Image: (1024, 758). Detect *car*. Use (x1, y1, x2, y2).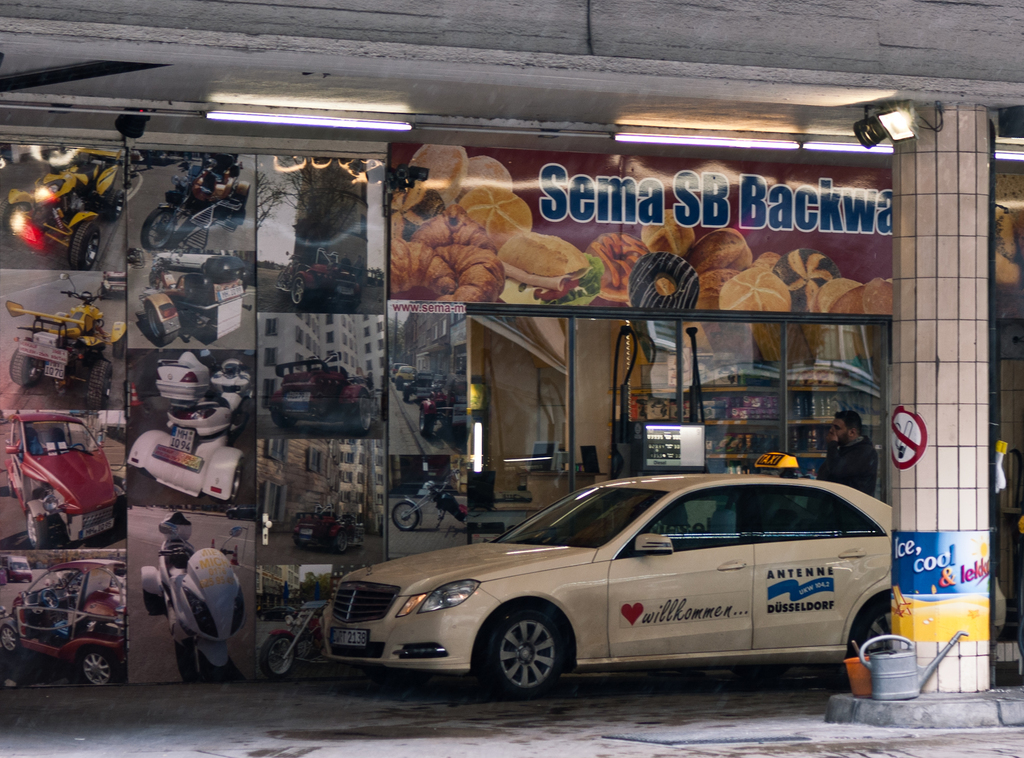
(323, 452, 1006, 696).
